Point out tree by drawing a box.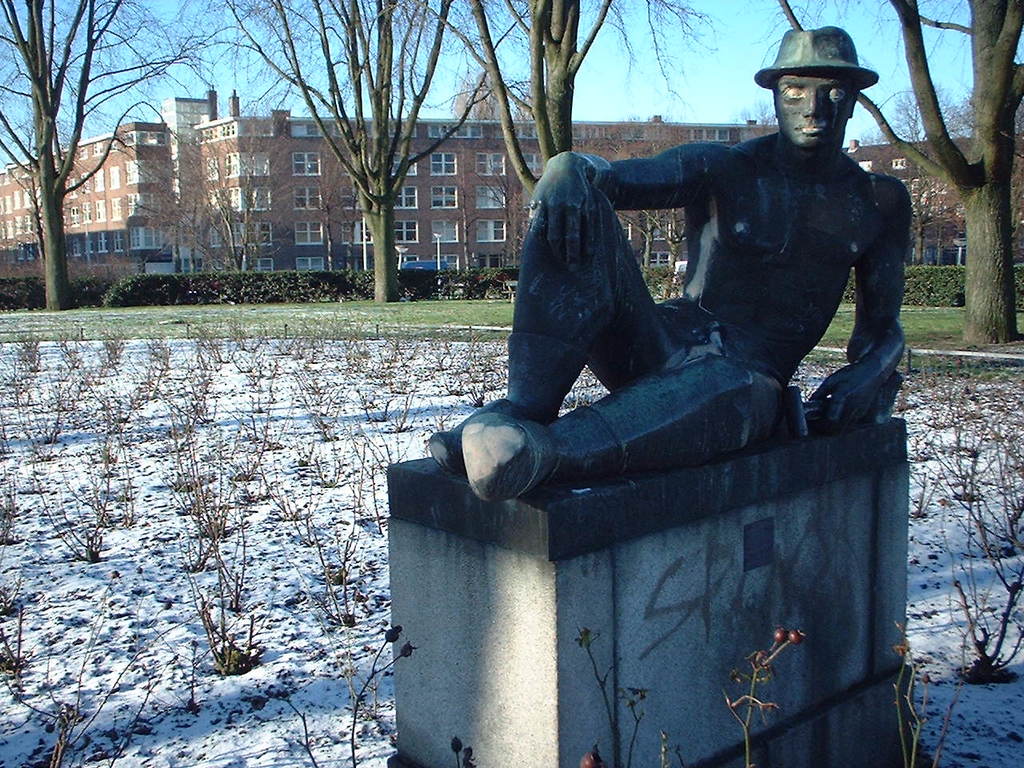
0,0,199,309.
